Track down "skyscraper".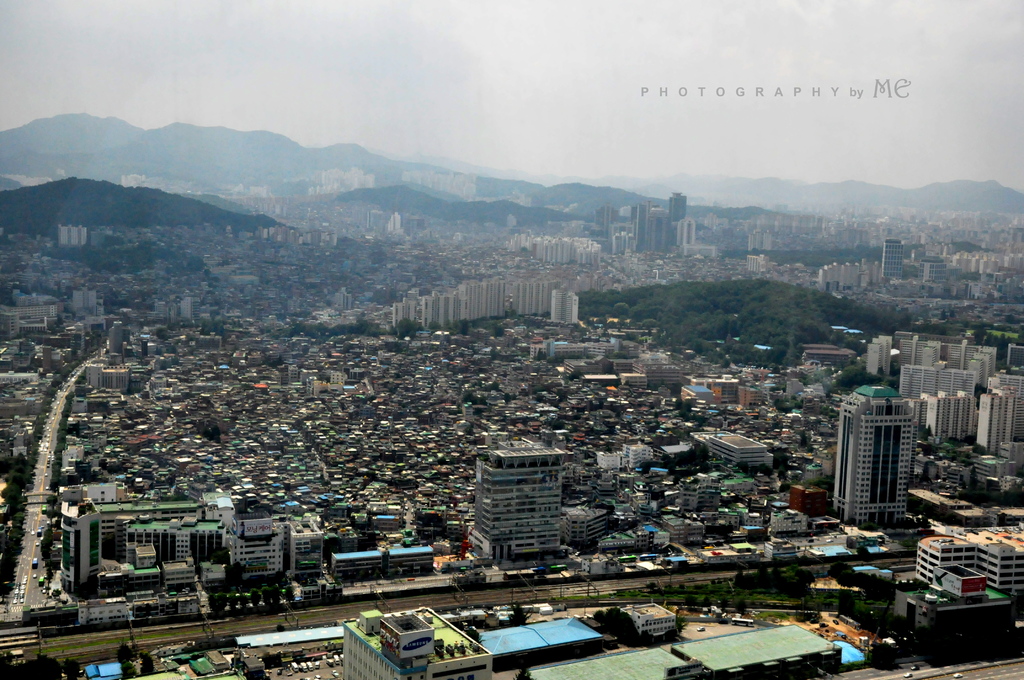
Tracked to region(884, 237, 902, 280).
